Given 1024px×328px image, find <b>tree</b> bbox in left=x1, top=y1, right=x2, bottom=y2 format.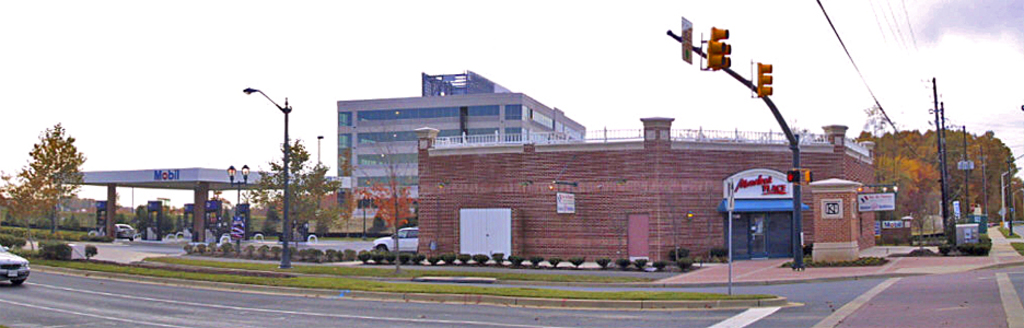
left=11, top=107, right=80, bottom=241.
